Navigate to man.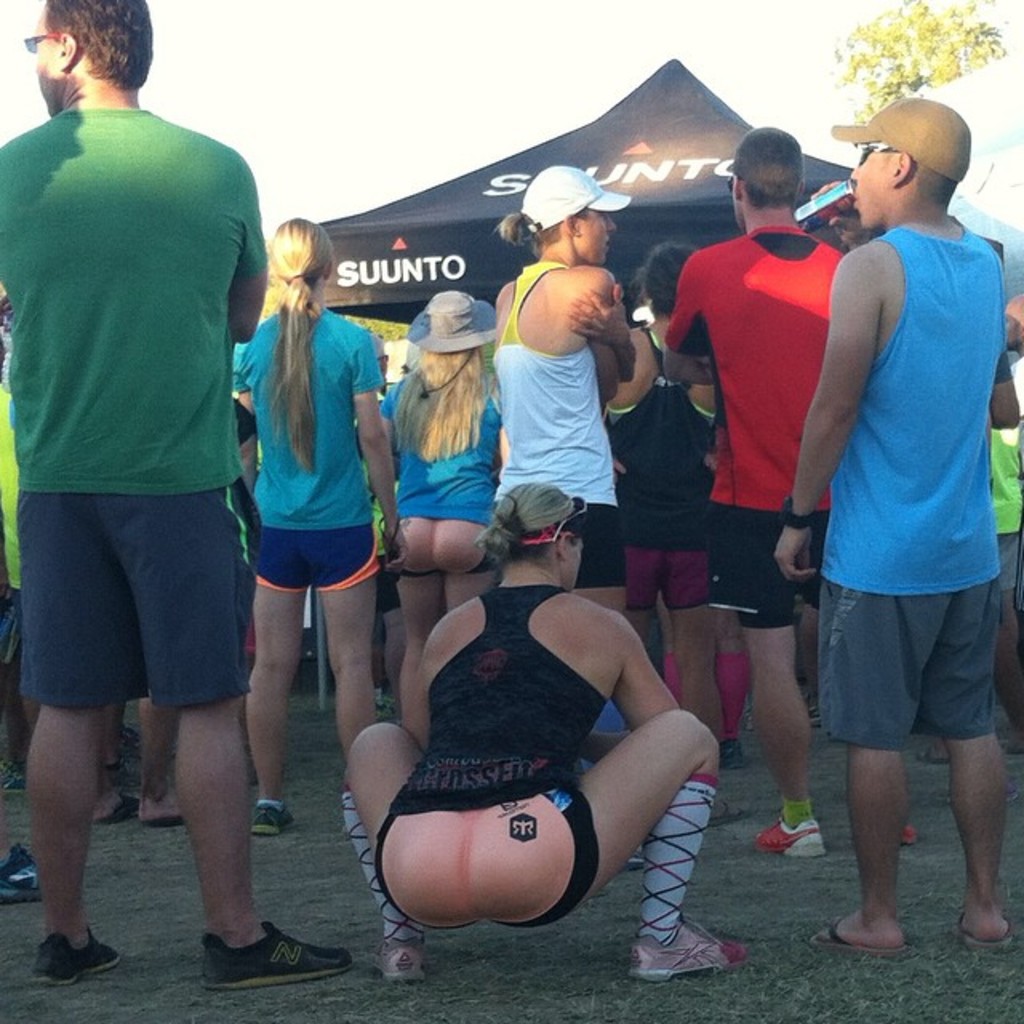
Navigation target: (666, 123, 846, 856).
